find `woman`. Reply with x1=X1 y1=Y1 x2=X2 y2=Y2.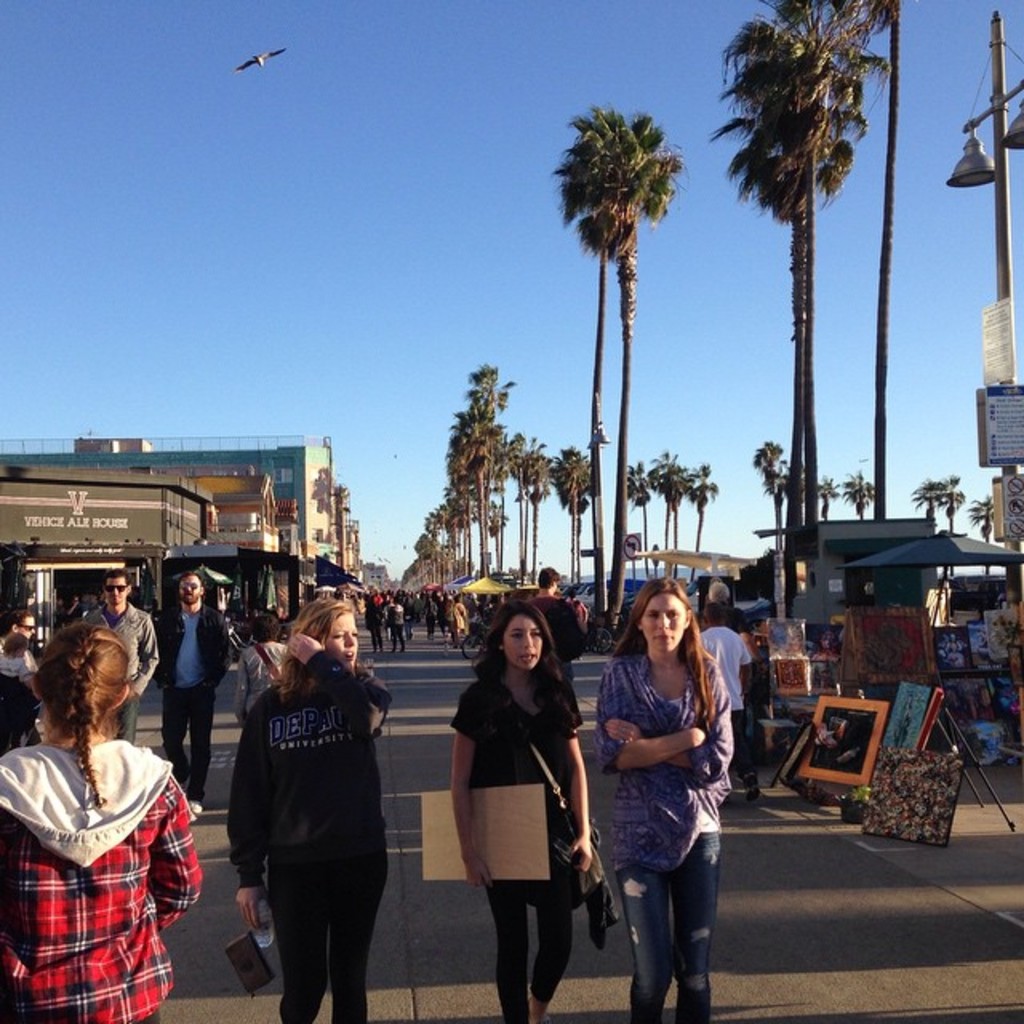
x1=0 y1=605 x2=38 y2=746.
